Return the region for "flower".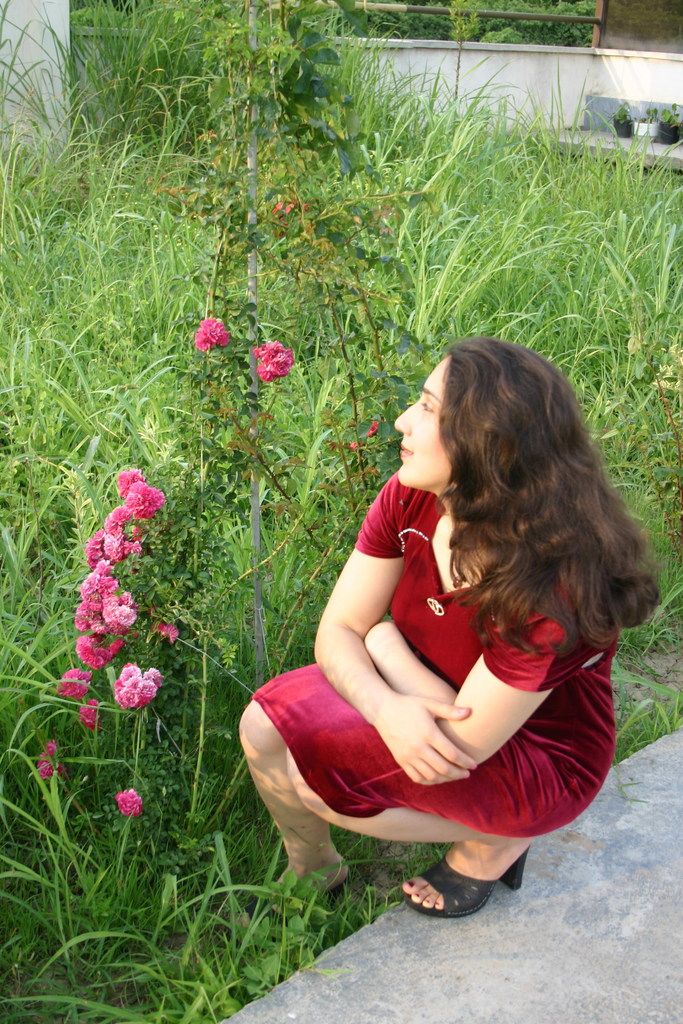
detection(366, 419, 379, 438).
